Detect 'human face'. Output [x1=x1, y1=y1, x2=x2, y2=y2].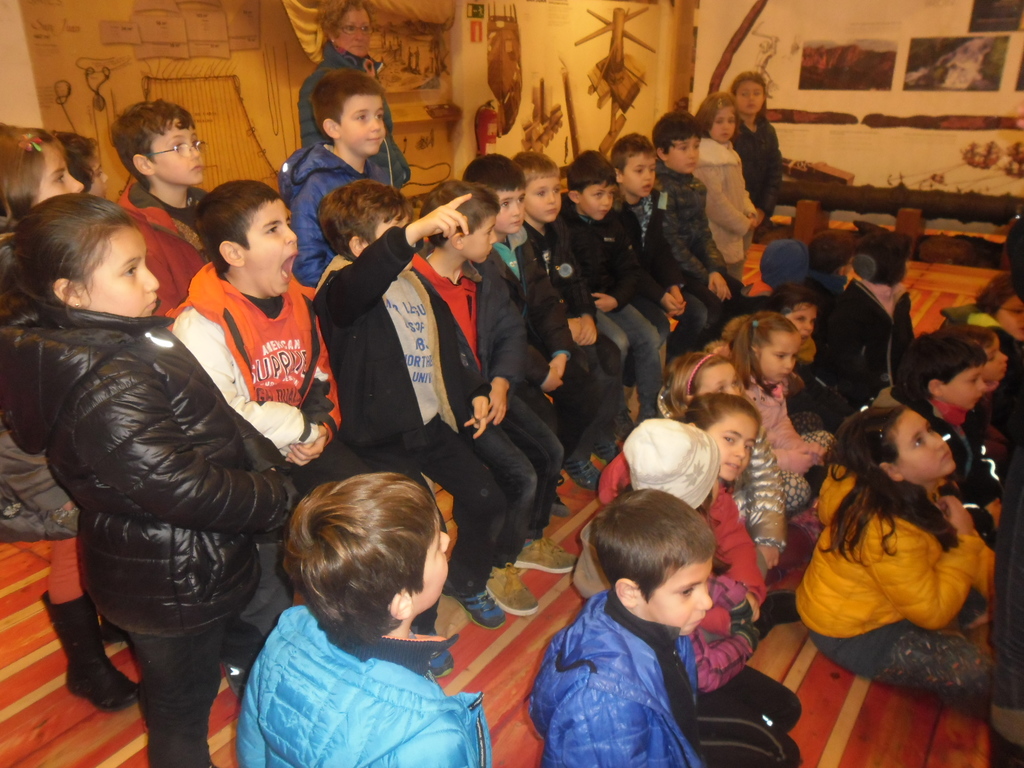
[x1=997, y1=298, x2=1023, y2=337].
